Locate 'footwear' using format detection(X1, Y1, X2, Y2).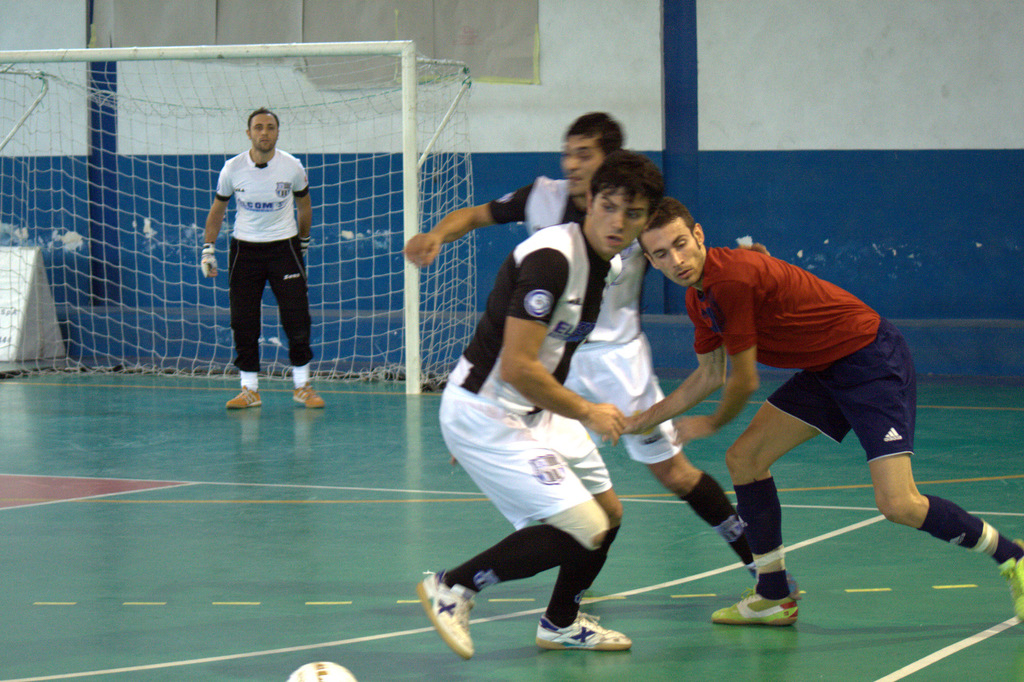
detection(290, 381, 324, 410).
